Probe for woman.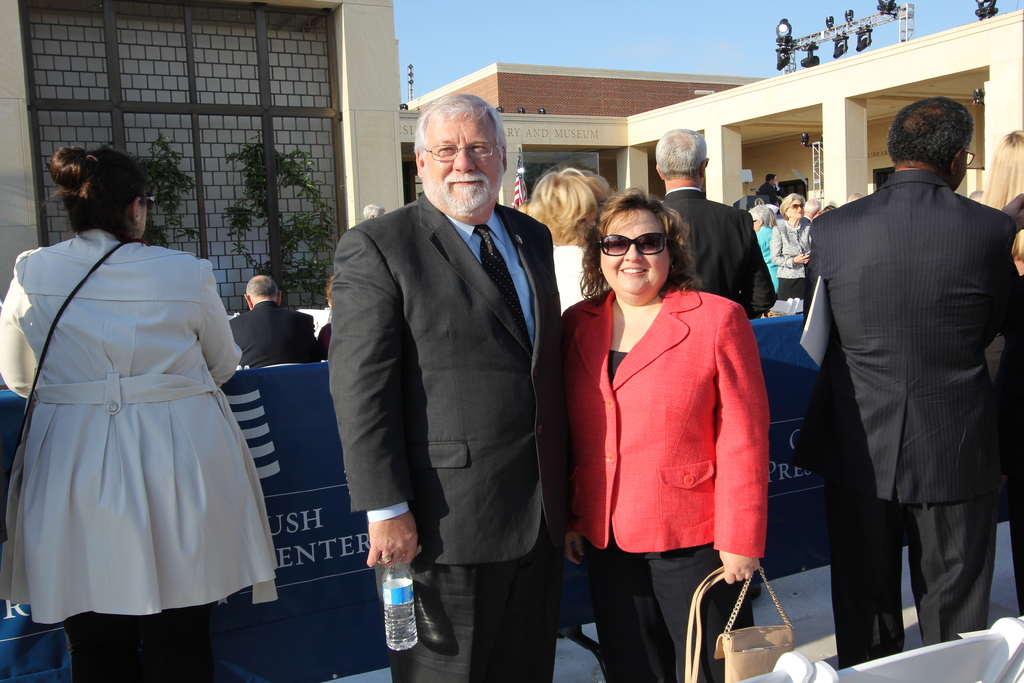
Probe result: x1=563 y1=183 x2=772 y2=682.
